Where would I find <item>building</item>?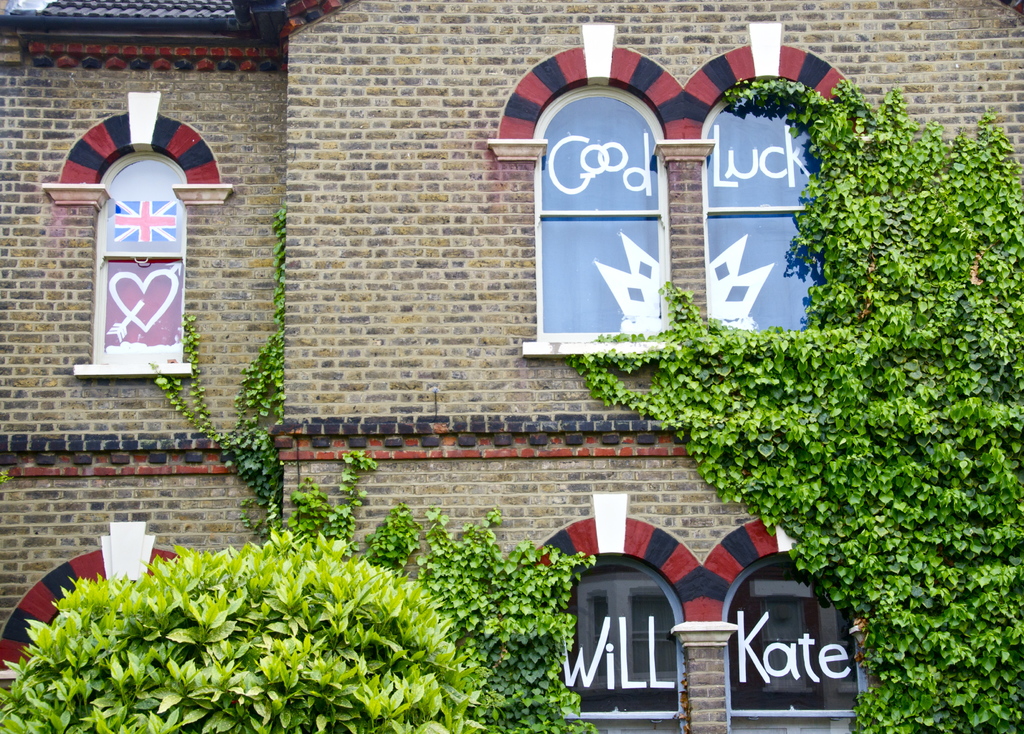
At left=0, top=0, right=1022, bottom=733.
